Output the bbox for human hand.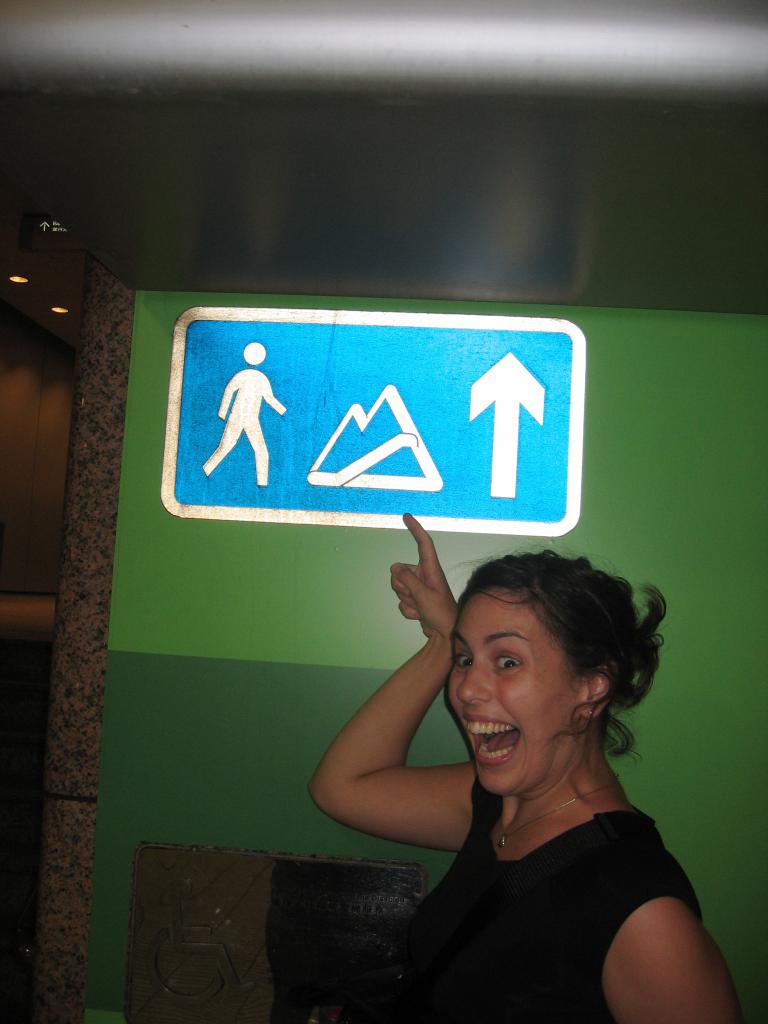
locate(390, 510, 462, 646).
